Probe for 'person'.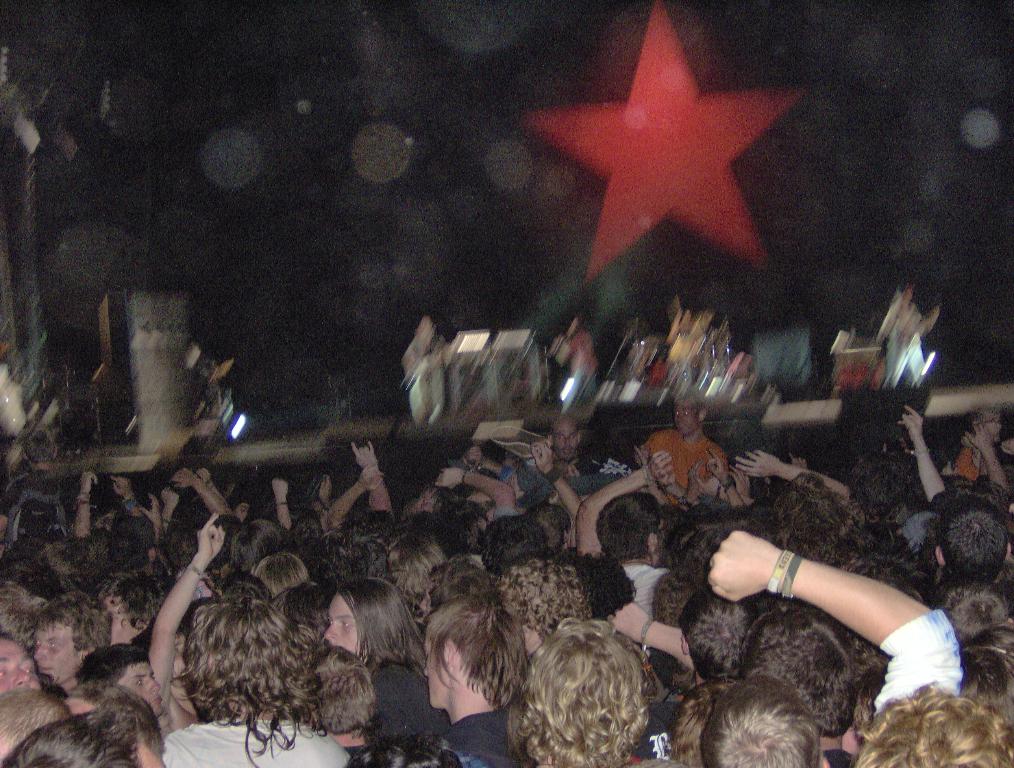
Probe result: x1=652, y1=675, x2=826, y2=767.
